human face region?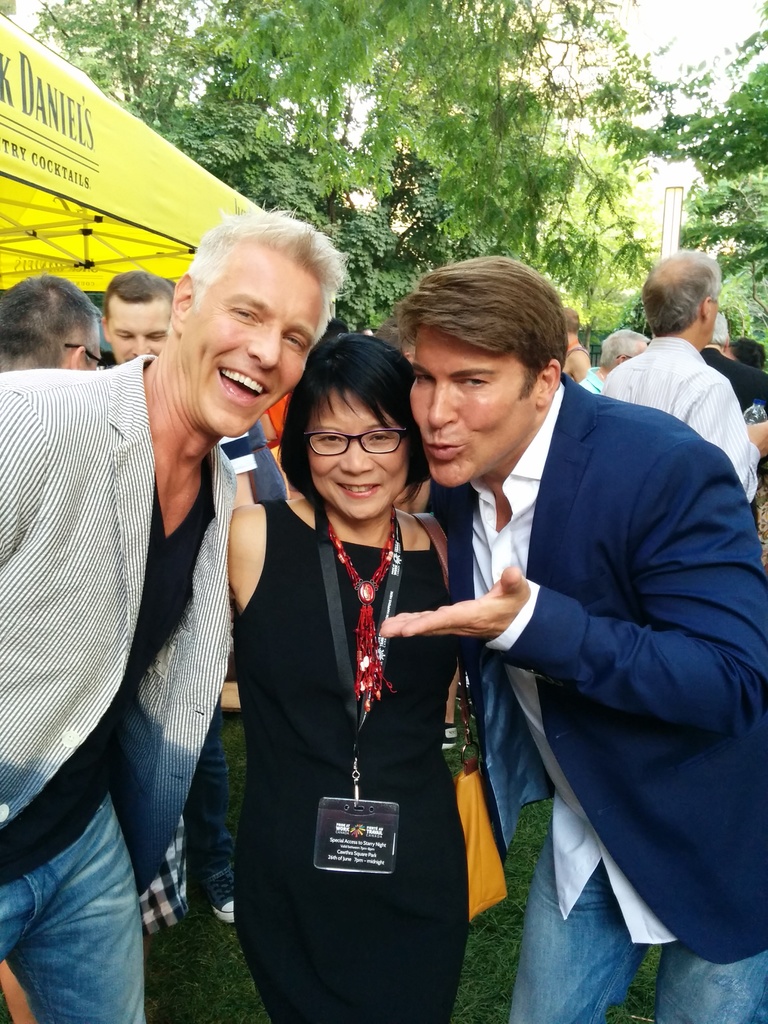
region(201, 260, 319, 436)
